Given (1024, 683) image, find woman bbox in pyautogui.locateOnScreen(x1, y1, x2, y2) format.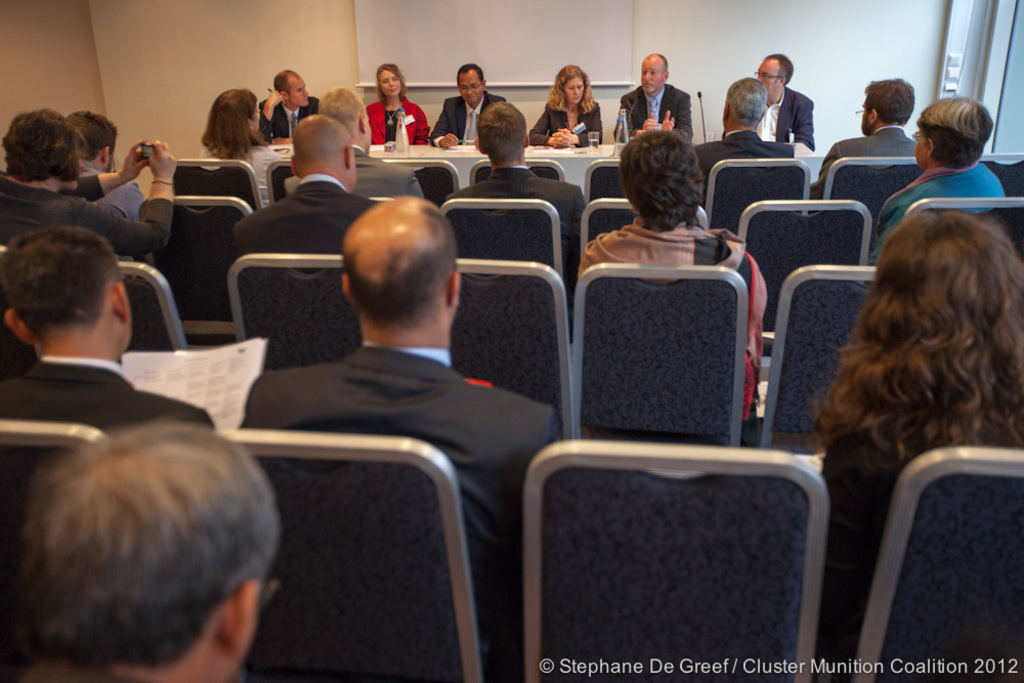
pyautogui.locateOnScreen(867, 97, 1006, 266).
